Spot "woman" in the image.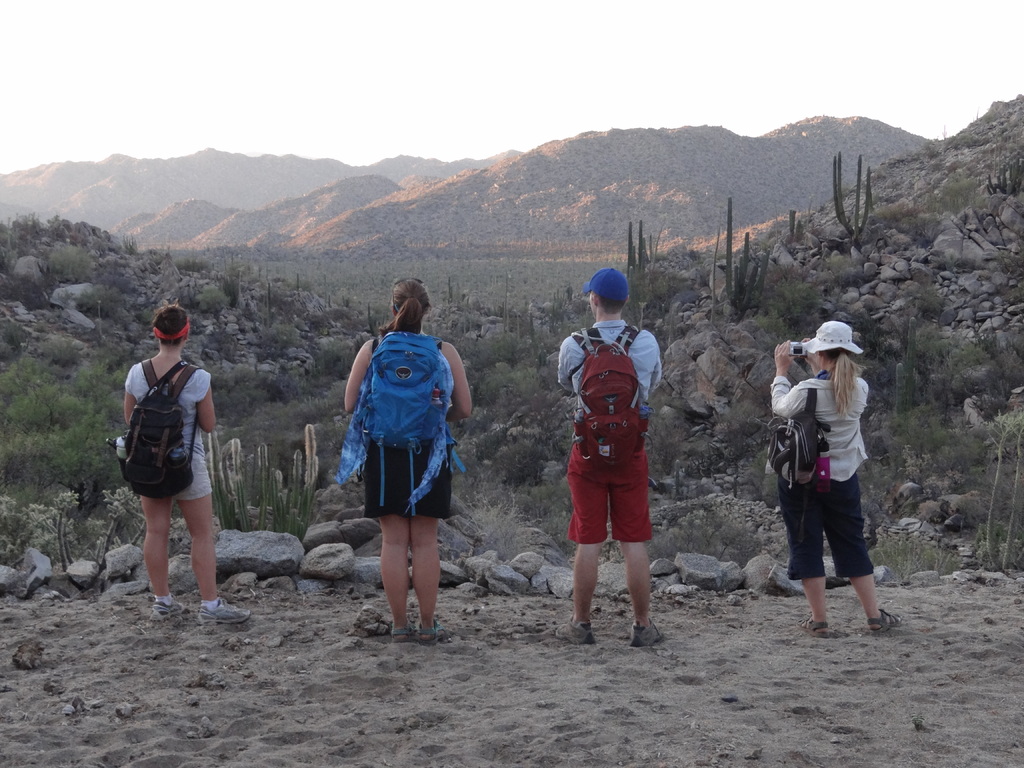
"woman" found at bbox(120, 298, 255, 619).
